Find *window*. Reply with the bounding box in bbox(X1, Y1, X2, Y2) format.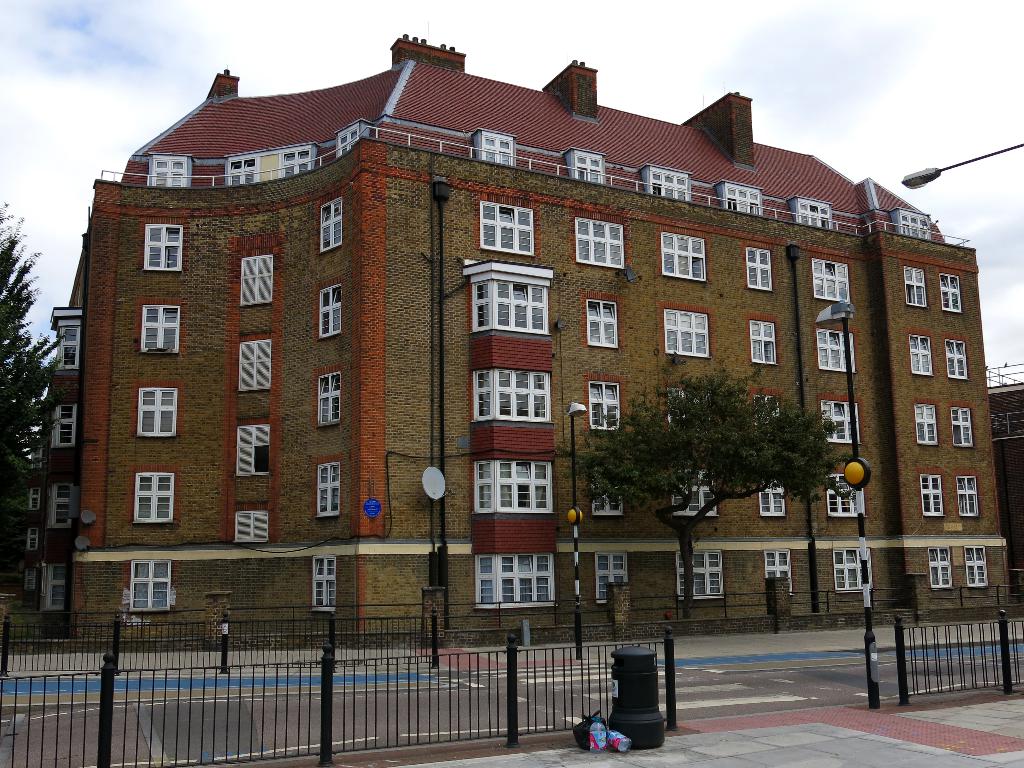
bbox(969, 536, 991, 588).
